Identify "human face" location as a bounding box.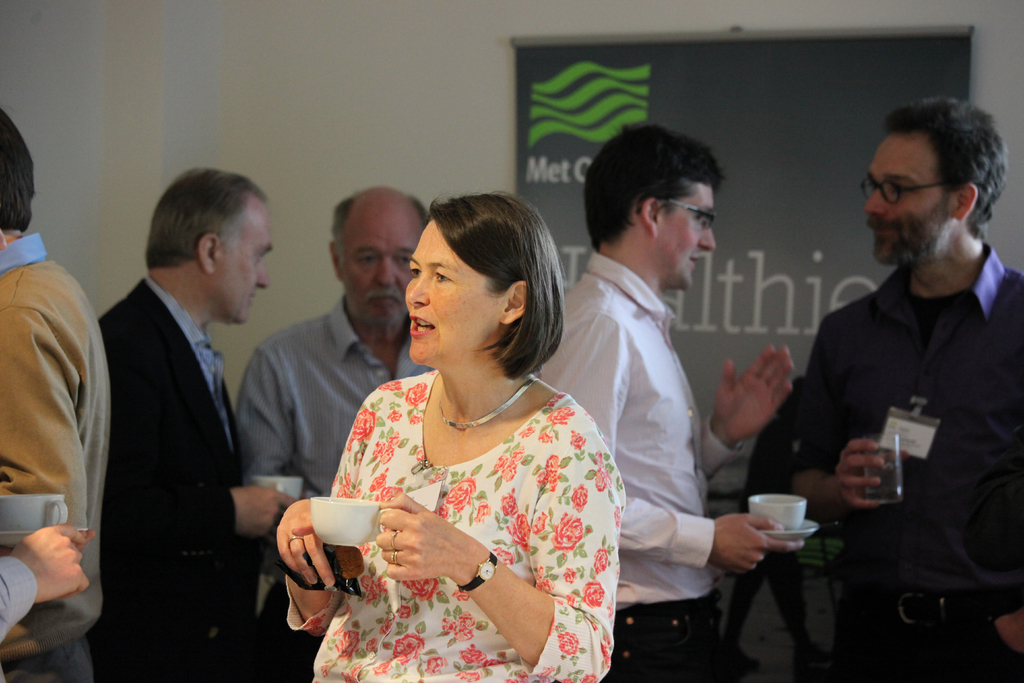
{"x1": 657, "y1": 183, "x2": 714, "y2": 292}.
